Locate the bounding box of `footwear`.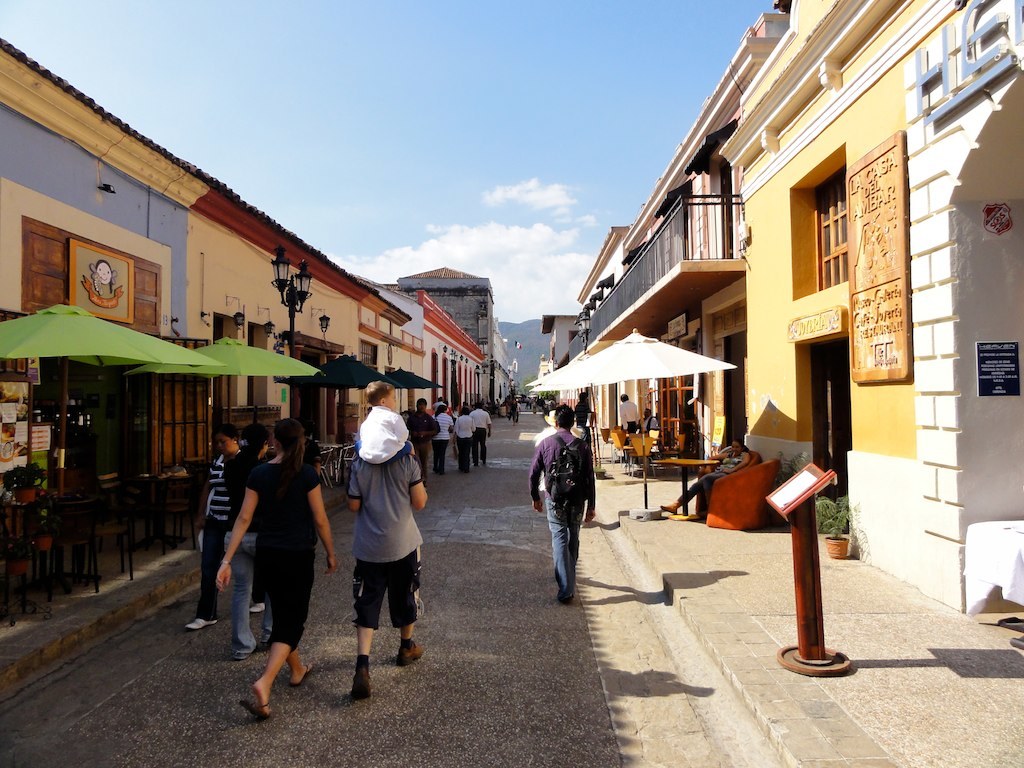
Bounding box: <region>562, 597, 574, 608</region>.
